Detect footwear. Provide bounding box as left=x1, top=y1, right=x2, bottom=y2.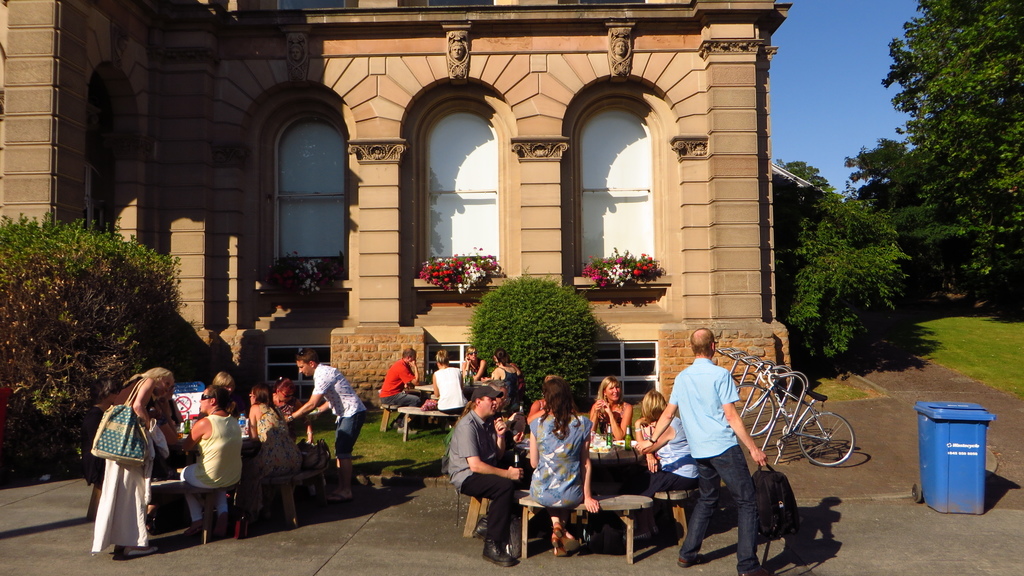
left=735, top=555, right=763, bottom=574.
